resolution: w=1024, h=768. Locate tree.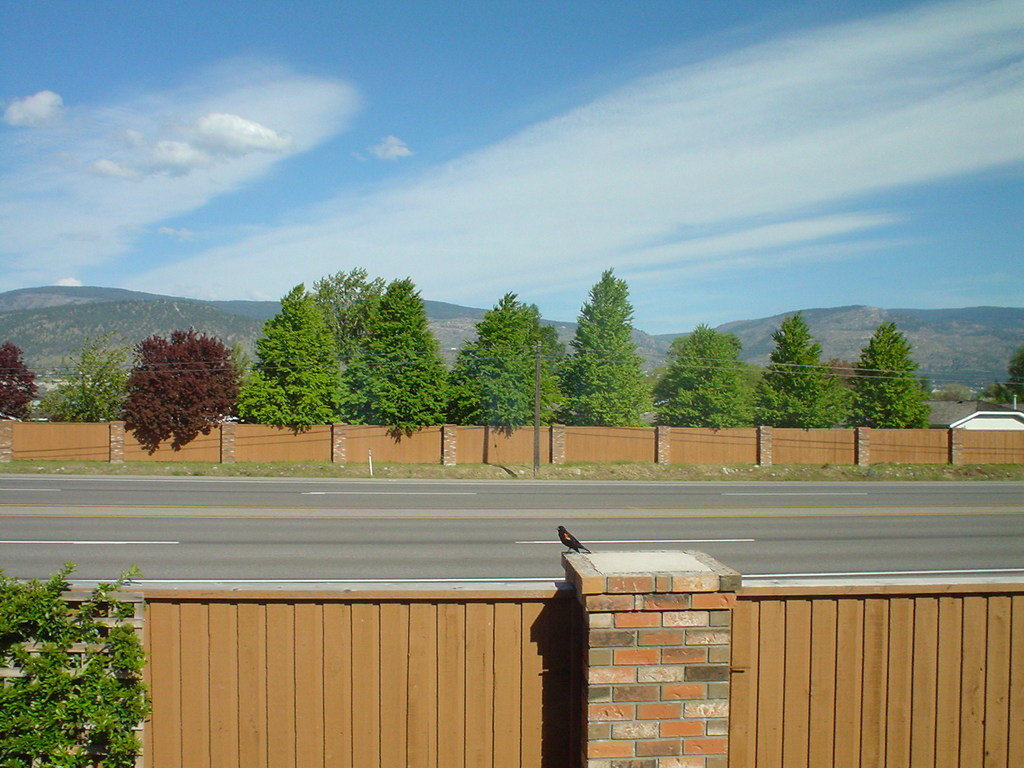
bbox=(646, 315, 755, 431).
